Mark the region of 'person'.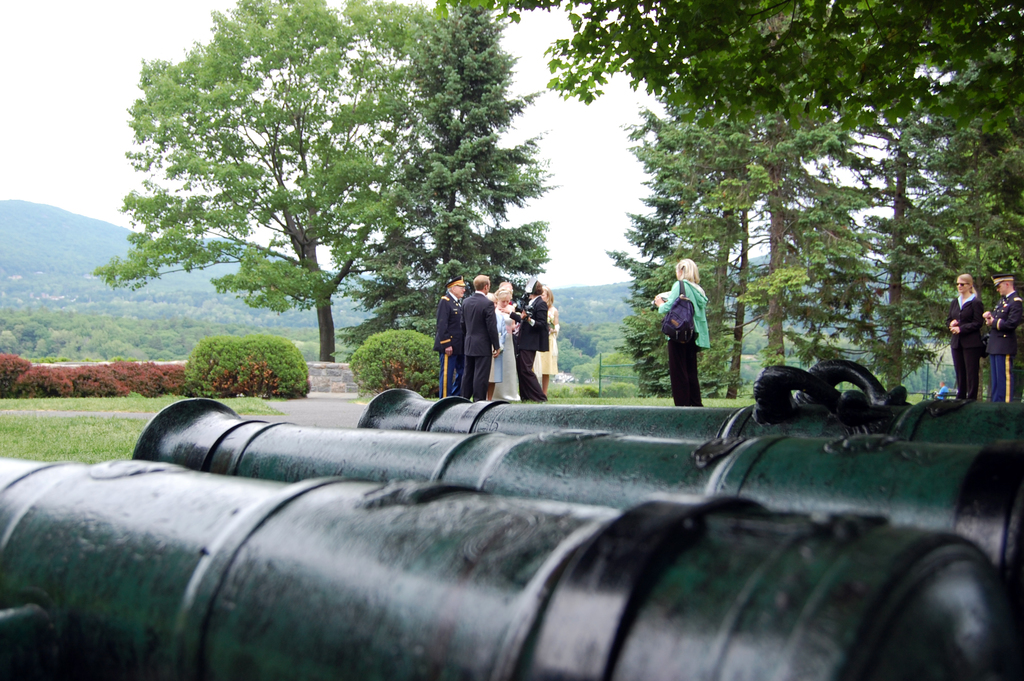
Region: pyautogui.locateOnScreen(946, 272, 988, 397).
